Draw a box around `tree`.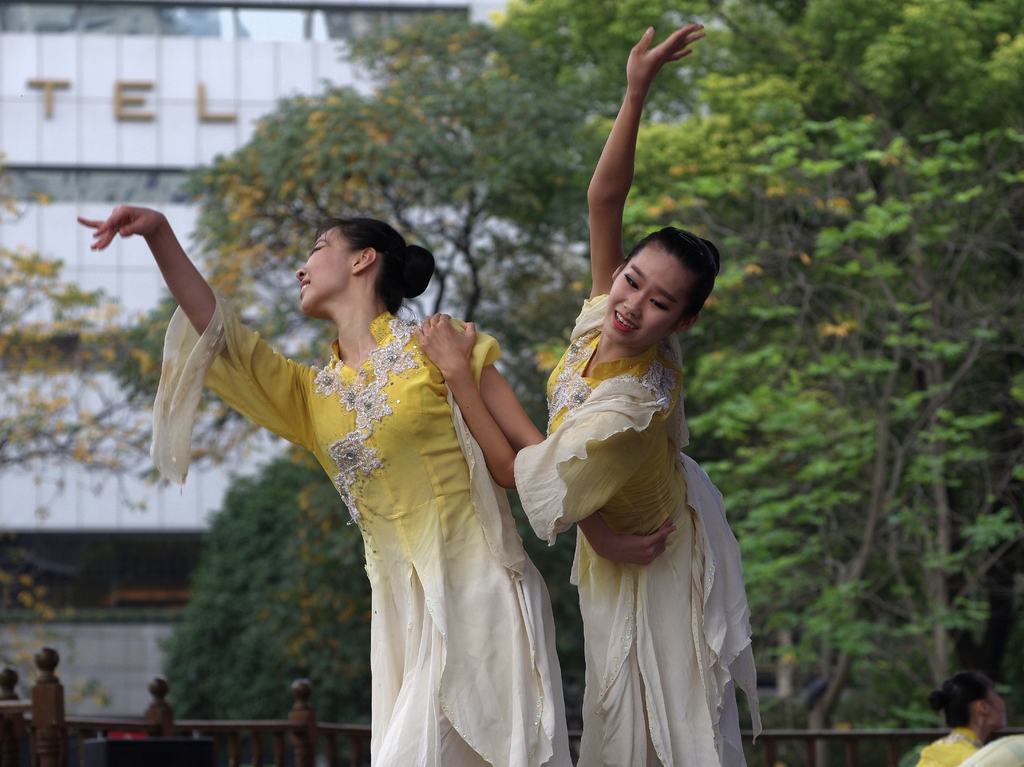
[left=107, top=0, right=1023, bottom=732].
